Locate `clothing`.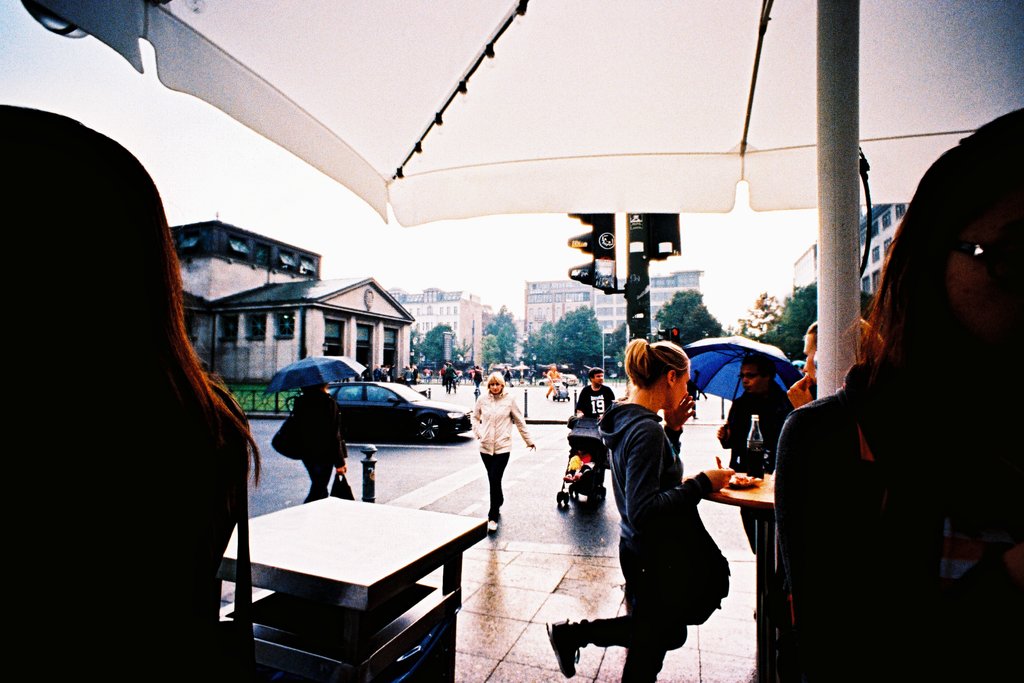
Bounding box: crop(538, 334, 737, 676).
